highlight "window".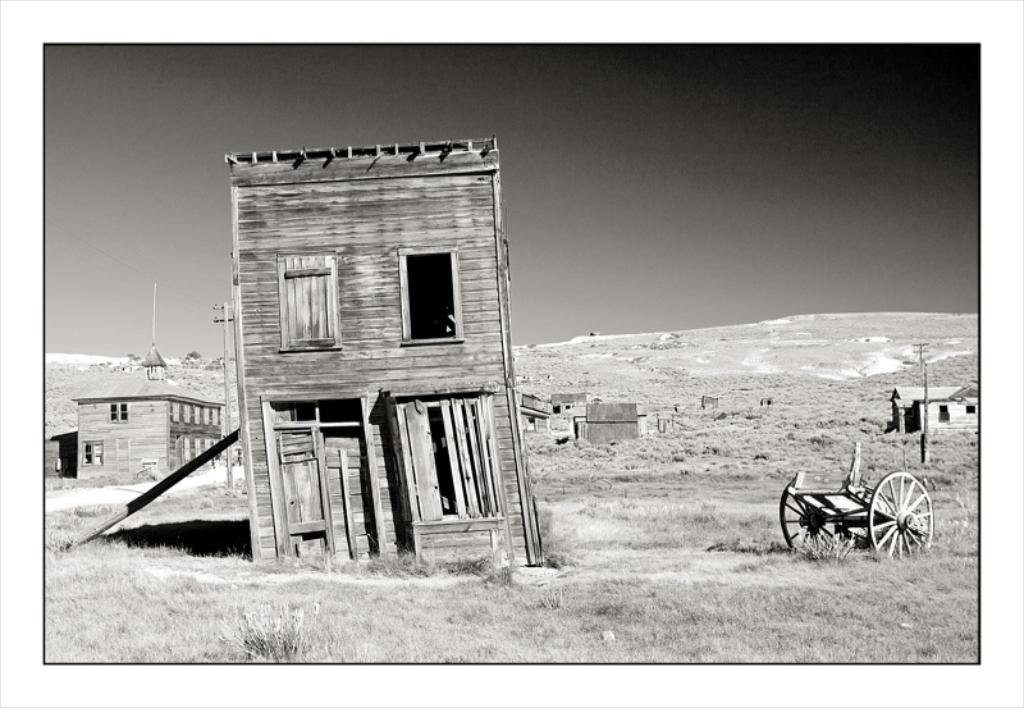
Highlighted region: <box>214,406,223,422</box>.
